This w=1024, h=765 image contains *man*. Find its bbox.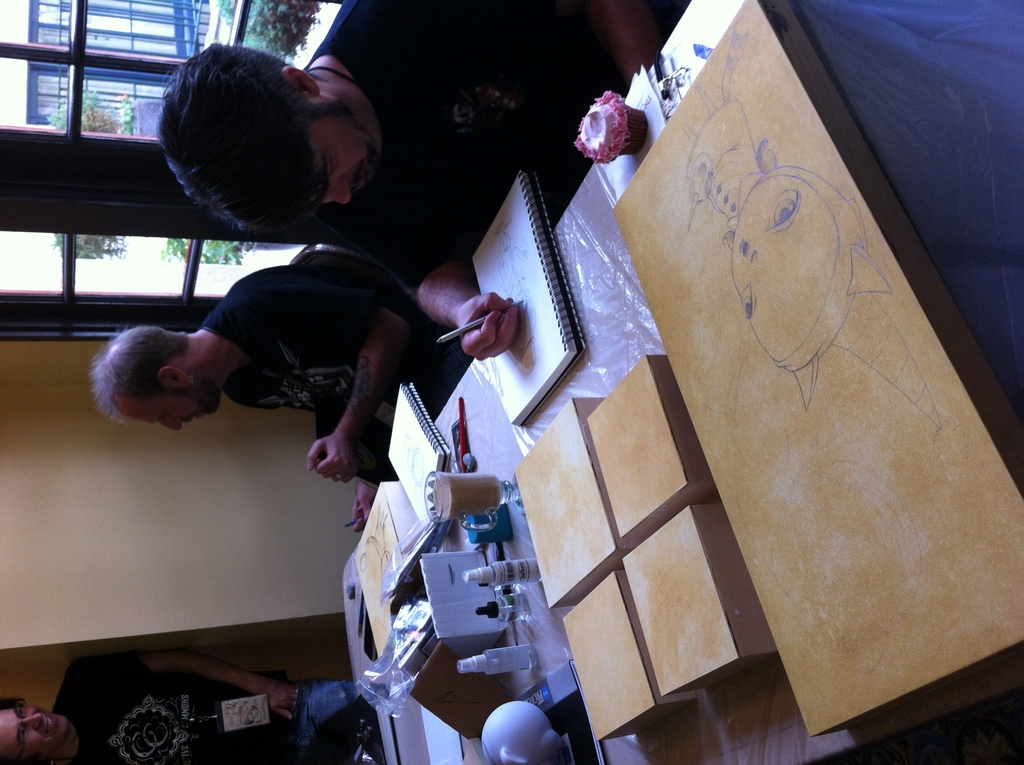
[x1=156, y1=0, x2=660, y2=366].
